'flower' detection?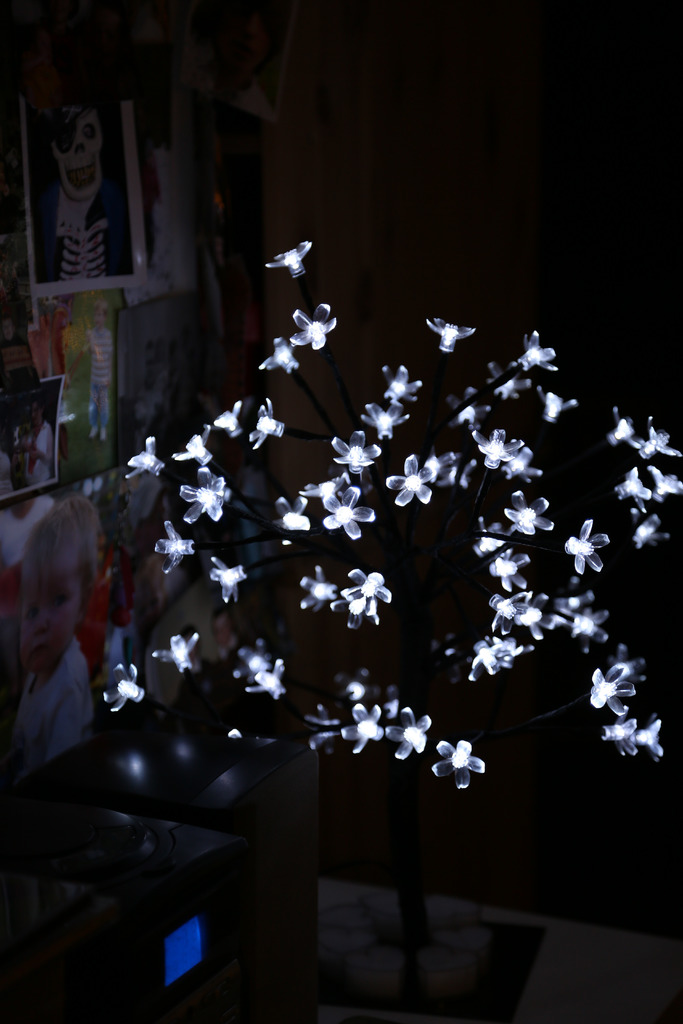
box(213, 555, 246, 597)
